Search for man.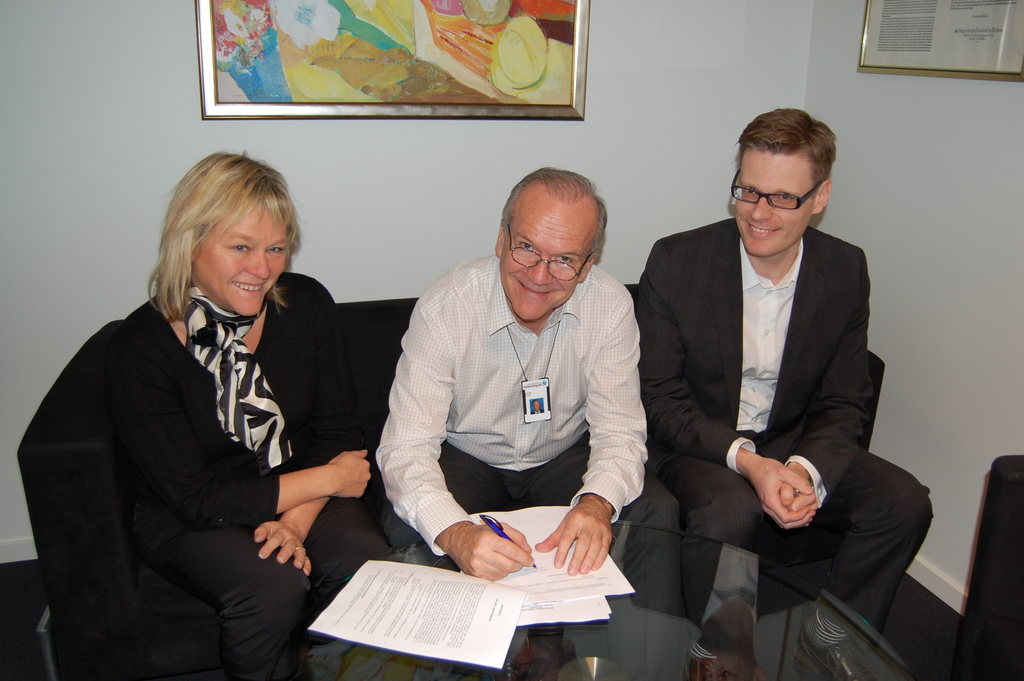
Found at l=372, t=167, r=652, b=582.
